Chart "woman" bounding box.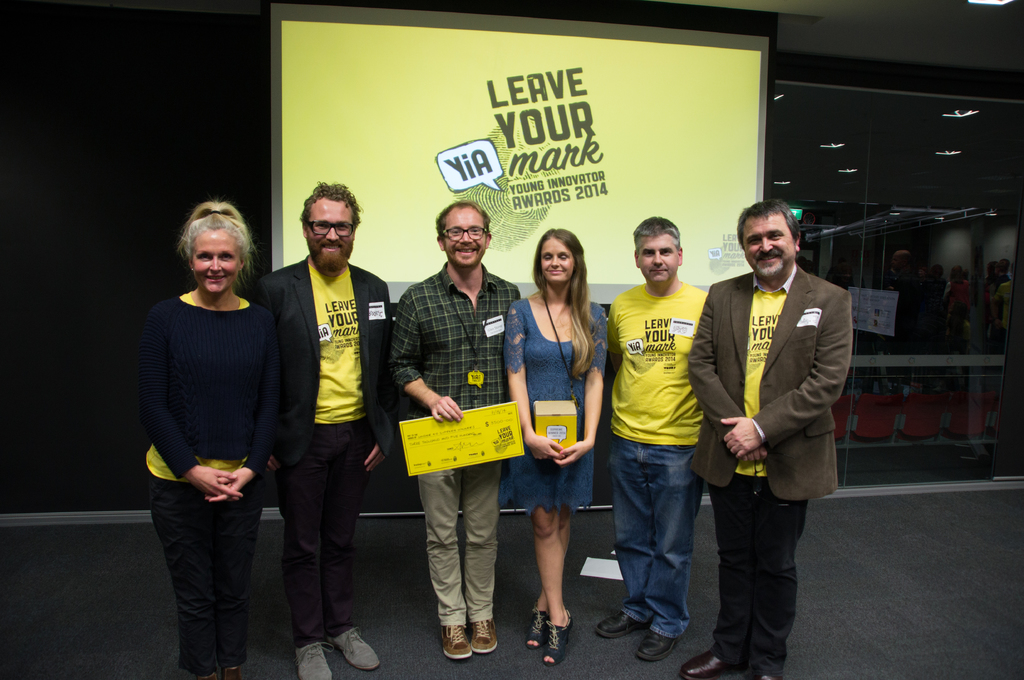
Charted: region(141, 197, 276, 674).
